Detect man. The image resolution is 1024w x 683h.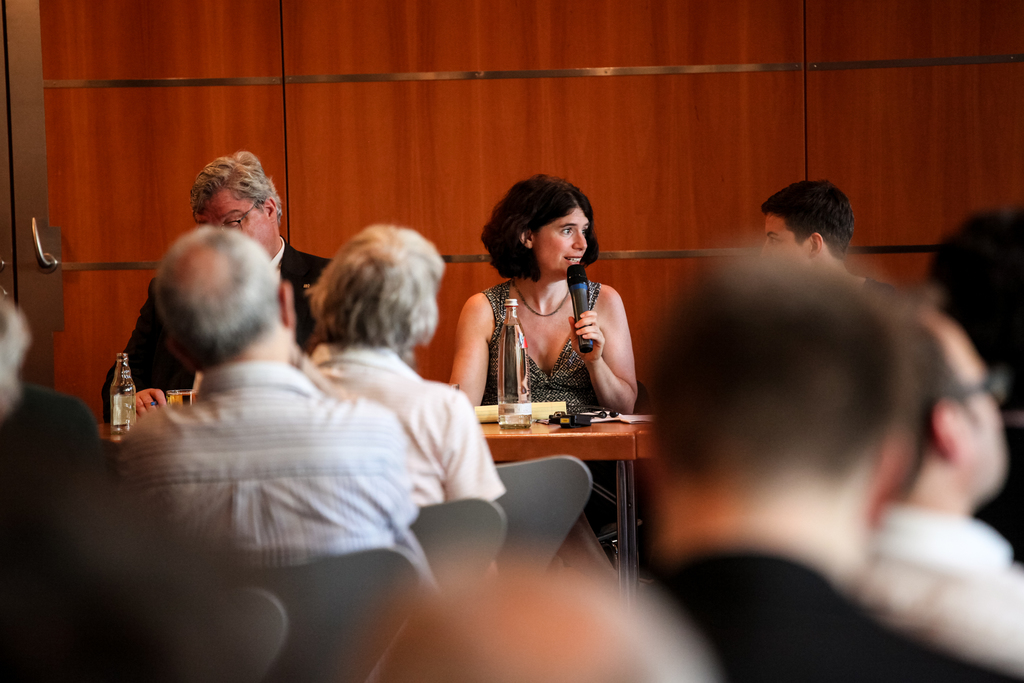
rect(851, 277, 1023, 671).
